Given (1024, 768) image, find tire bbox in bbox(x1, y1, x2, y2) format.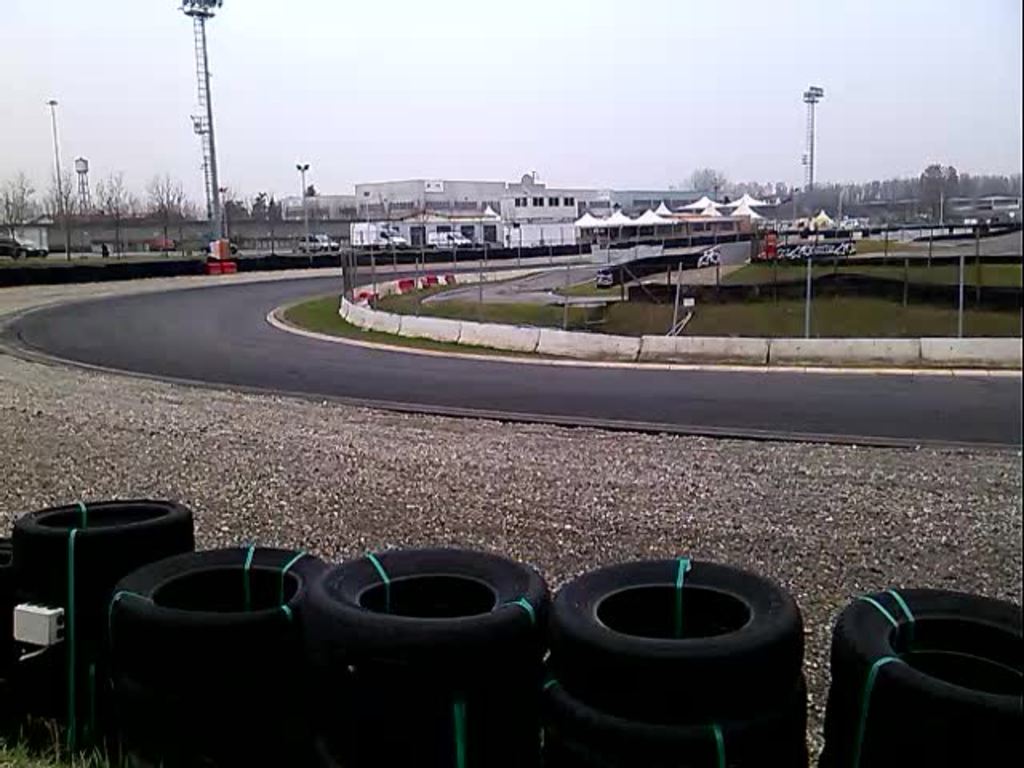
bbox(62, 659, 312, 755).
